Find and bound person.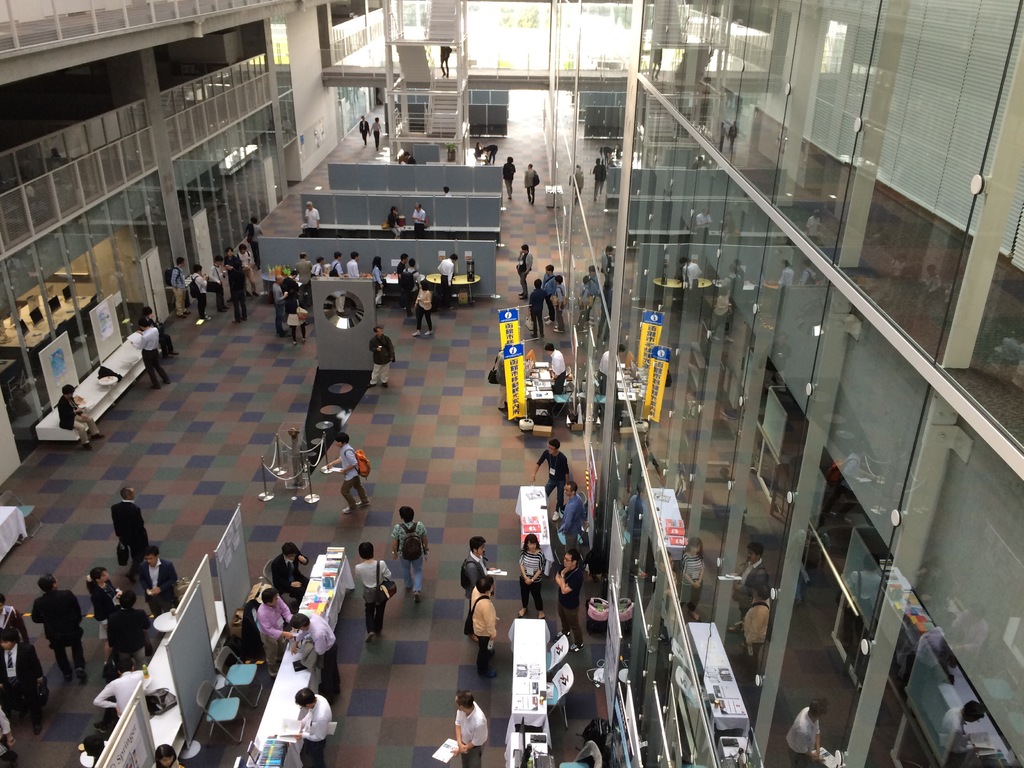
Bound: 483, 143, 497, 164.
